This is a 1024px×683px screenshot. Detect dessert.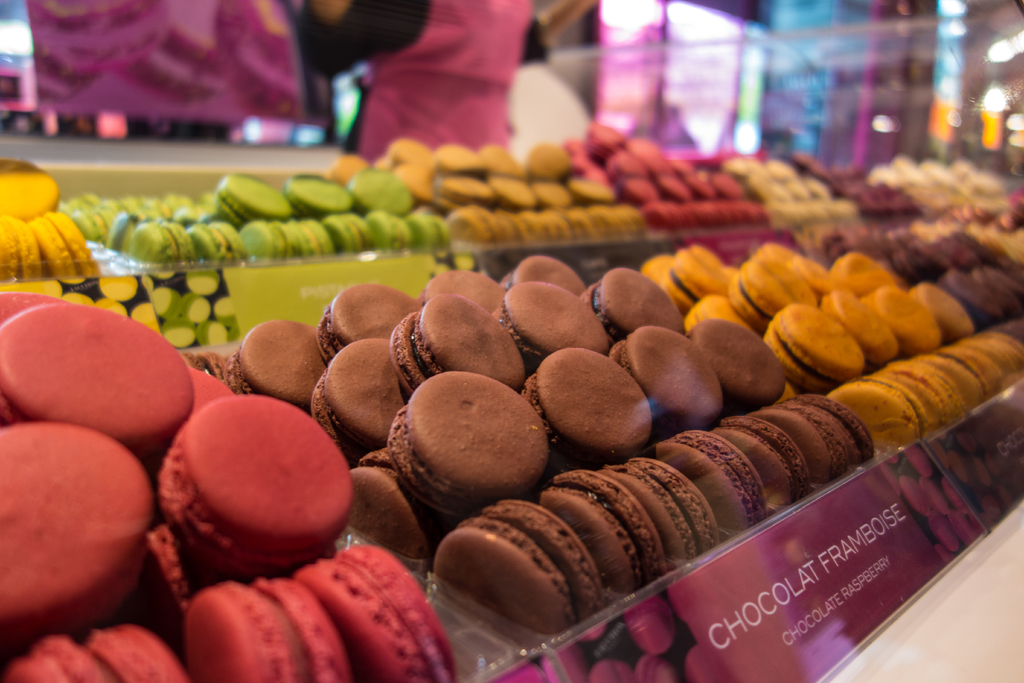
box(0, 301, 193, 443).
